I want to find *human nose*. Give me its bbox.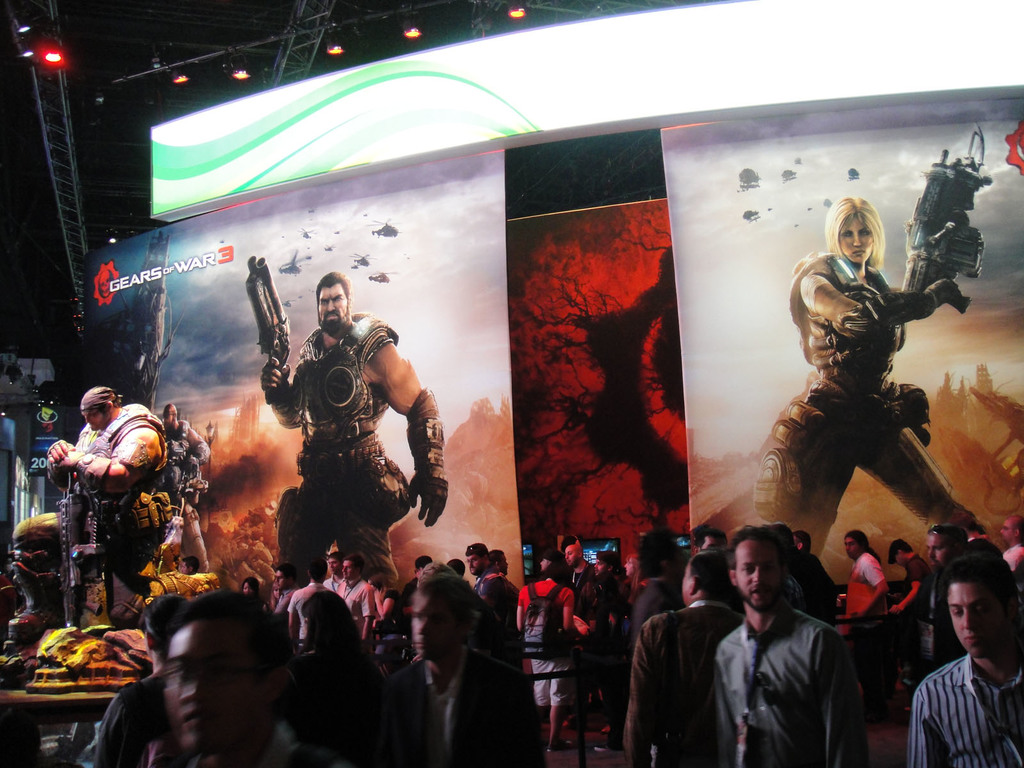
[341,569,345,574].
